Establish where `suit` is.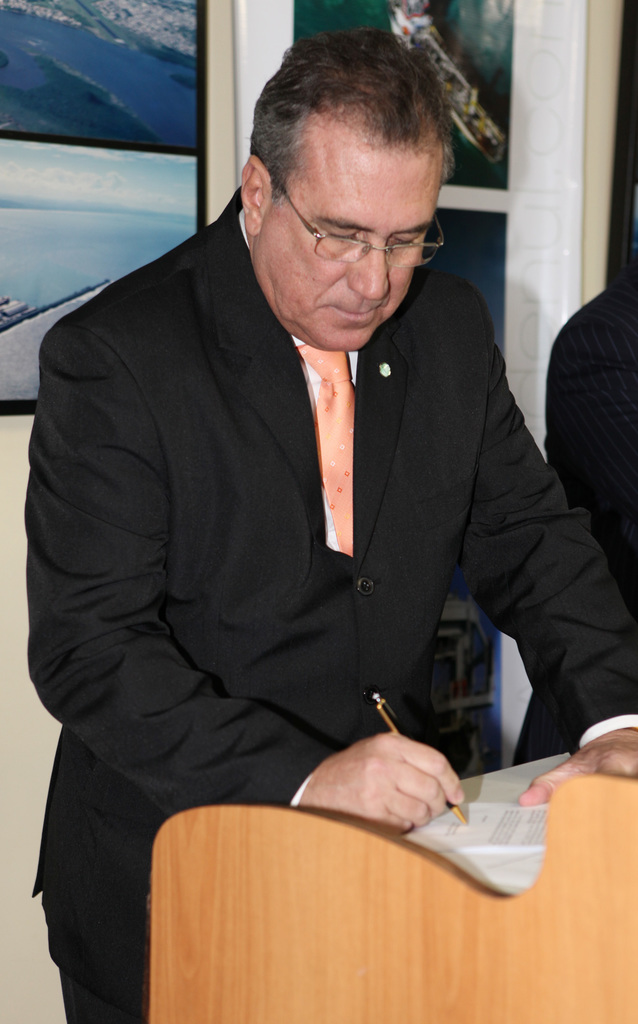
Established at Rect(24, 134, 584, 961).
